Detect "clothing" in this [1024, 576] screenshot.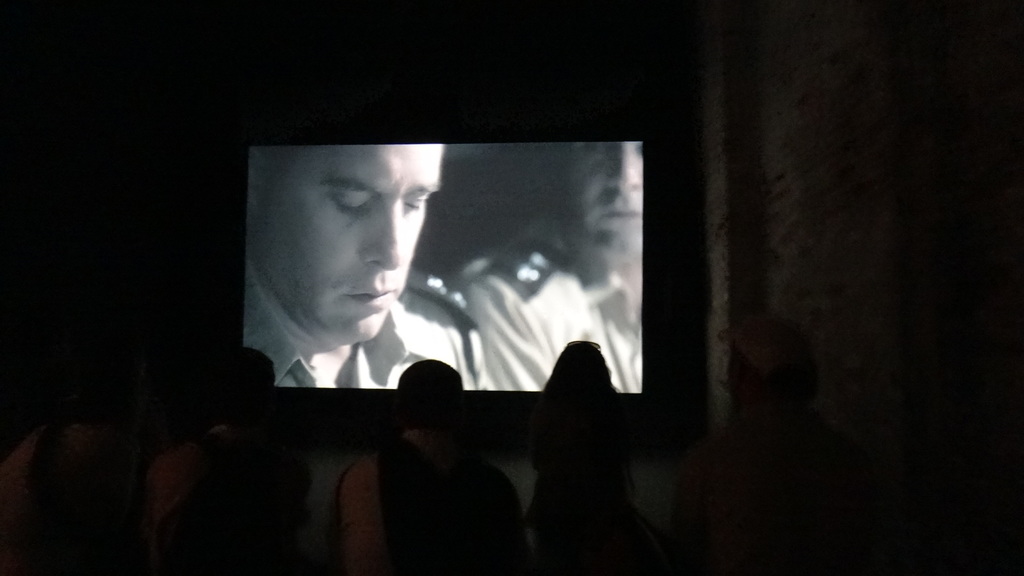
Detection: <bbox>337, 431, 528, 575</bbox>.
